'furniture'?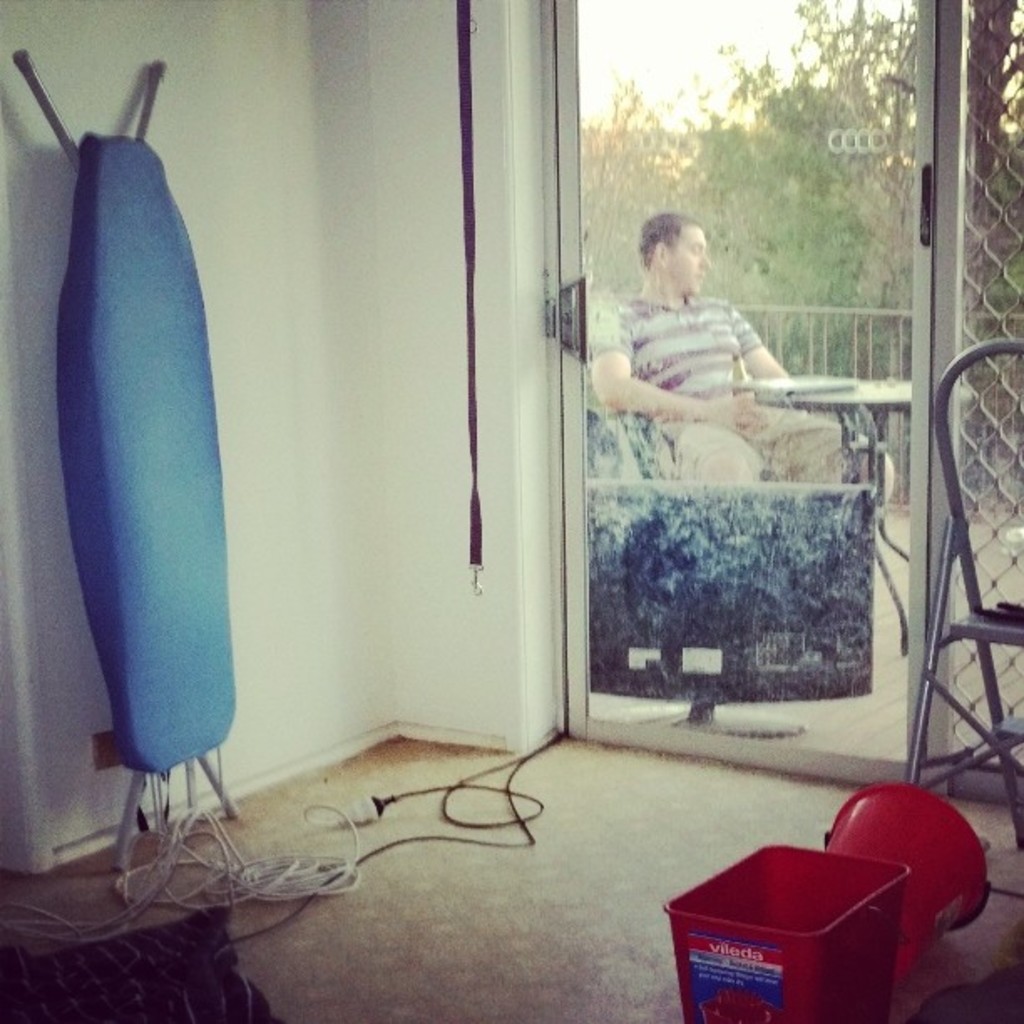
[x1=905, y1=338, x2=1022, y2=848]
